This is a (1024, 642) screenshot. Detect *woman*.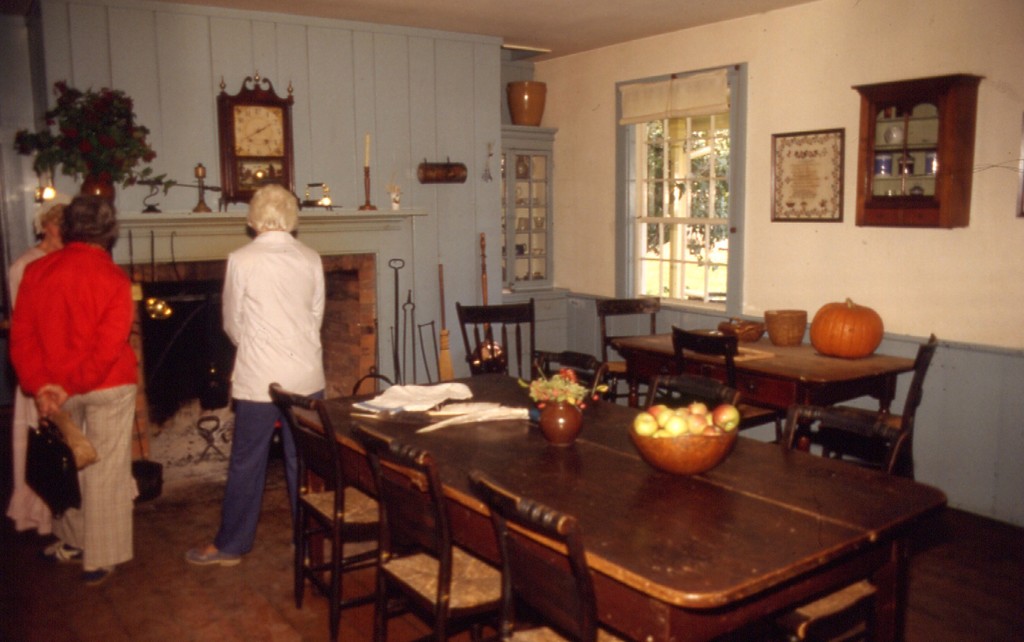
18/177/161/591.
